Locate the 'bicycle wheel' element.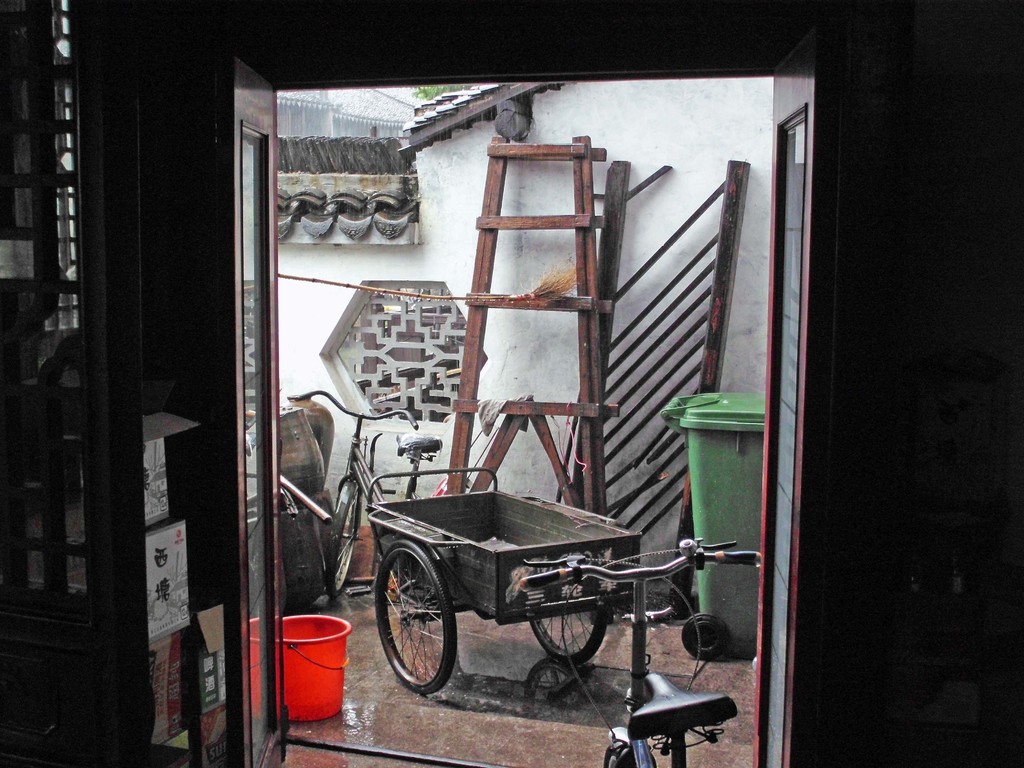
Element bbox: crop(601, 712, 671, 767).
